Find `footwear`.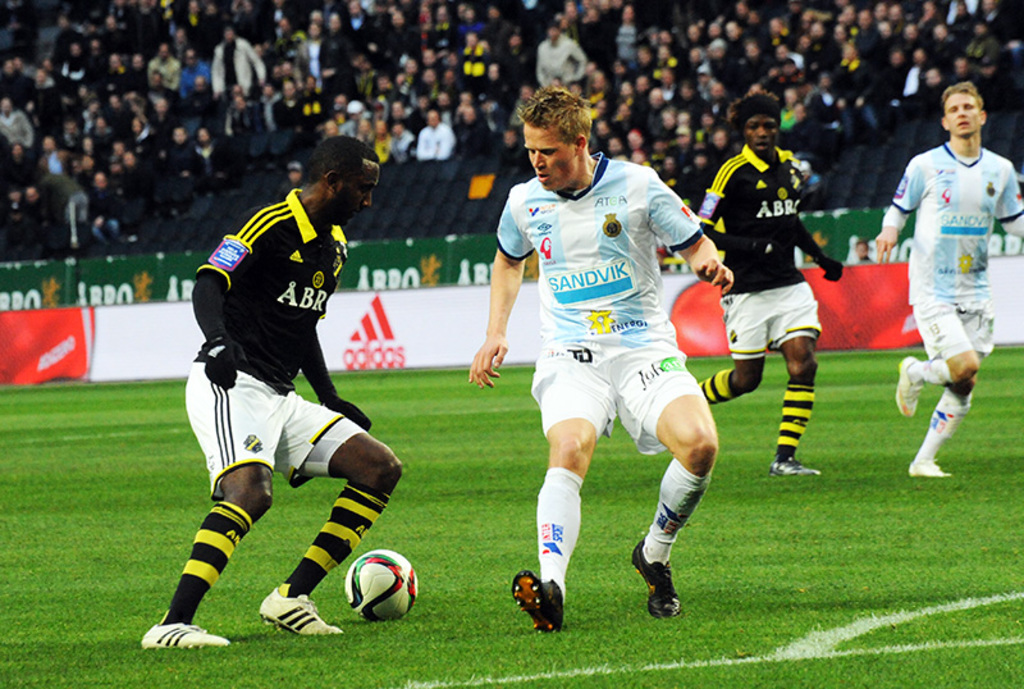
[x1=764, y1=455, x2=828, y2=480].
